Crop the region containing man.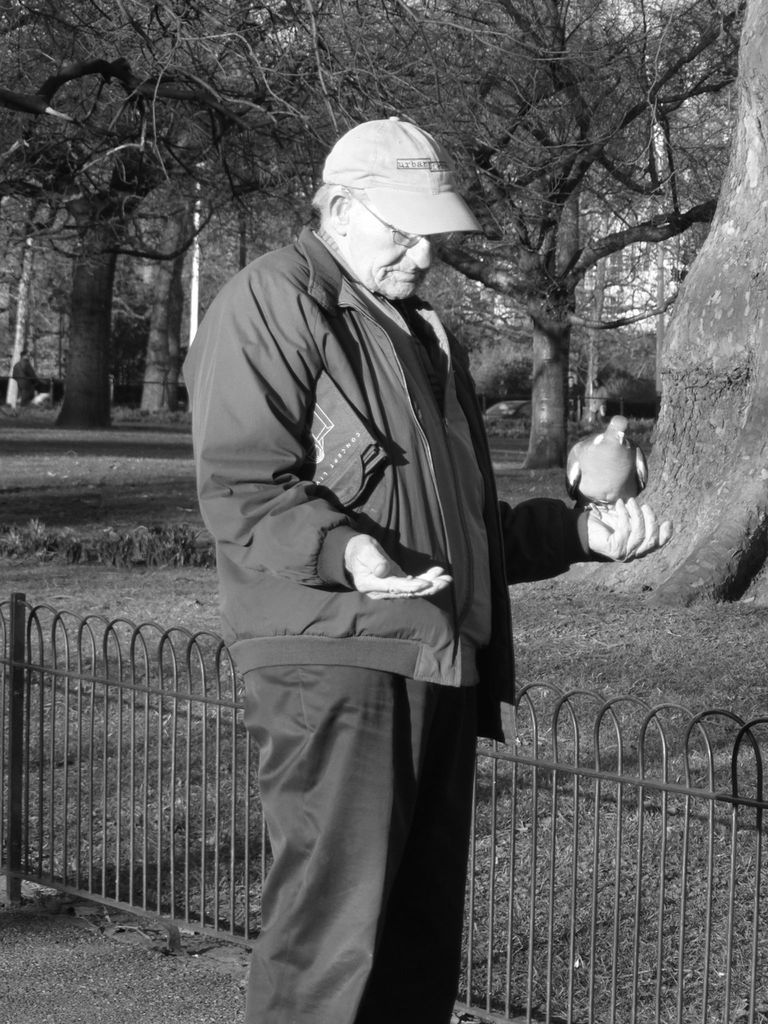
Crop region: (x1=13, y1=351, x2=43, y2=412).
